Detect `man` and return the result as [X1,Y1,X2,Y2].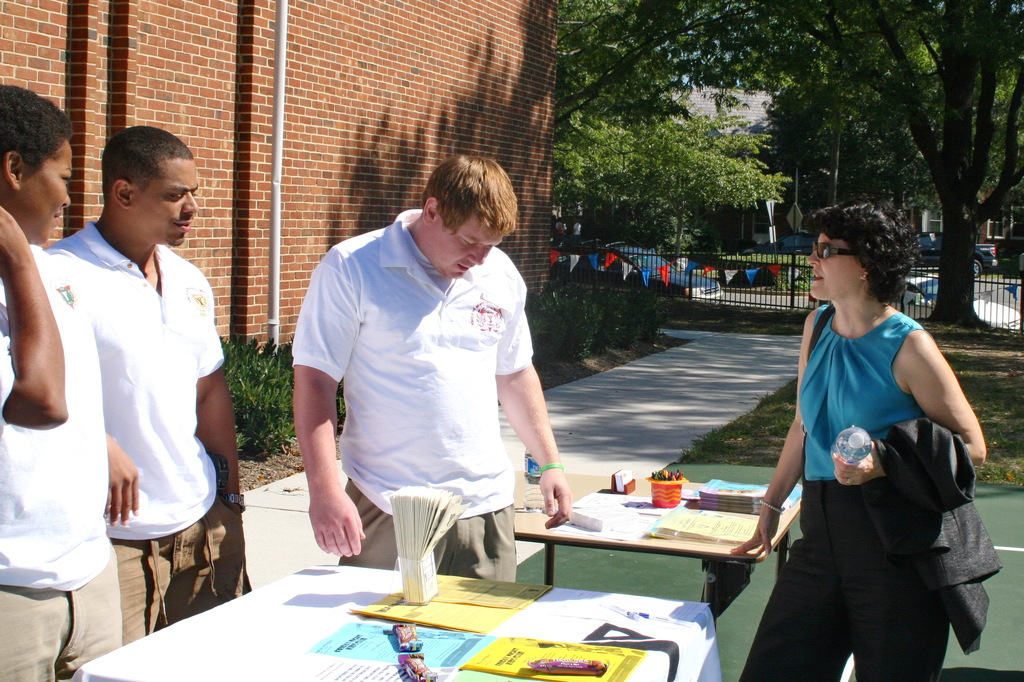
[0,78,136,674].
